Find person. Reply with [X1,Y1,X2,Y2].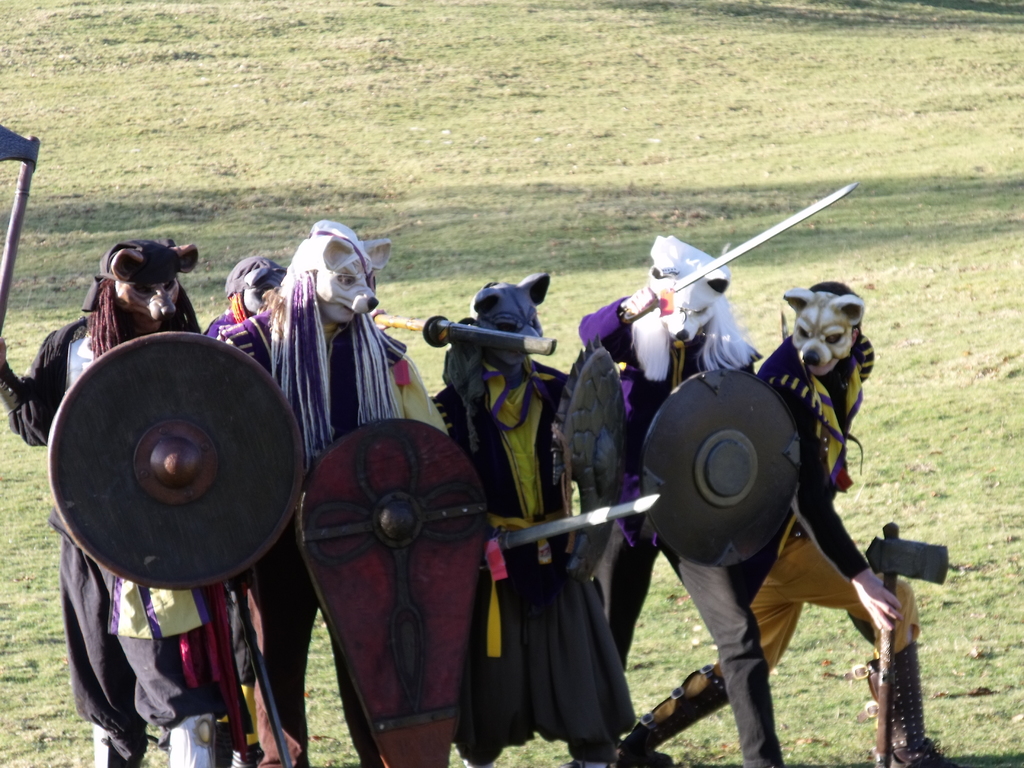
[616,280,944,764].
